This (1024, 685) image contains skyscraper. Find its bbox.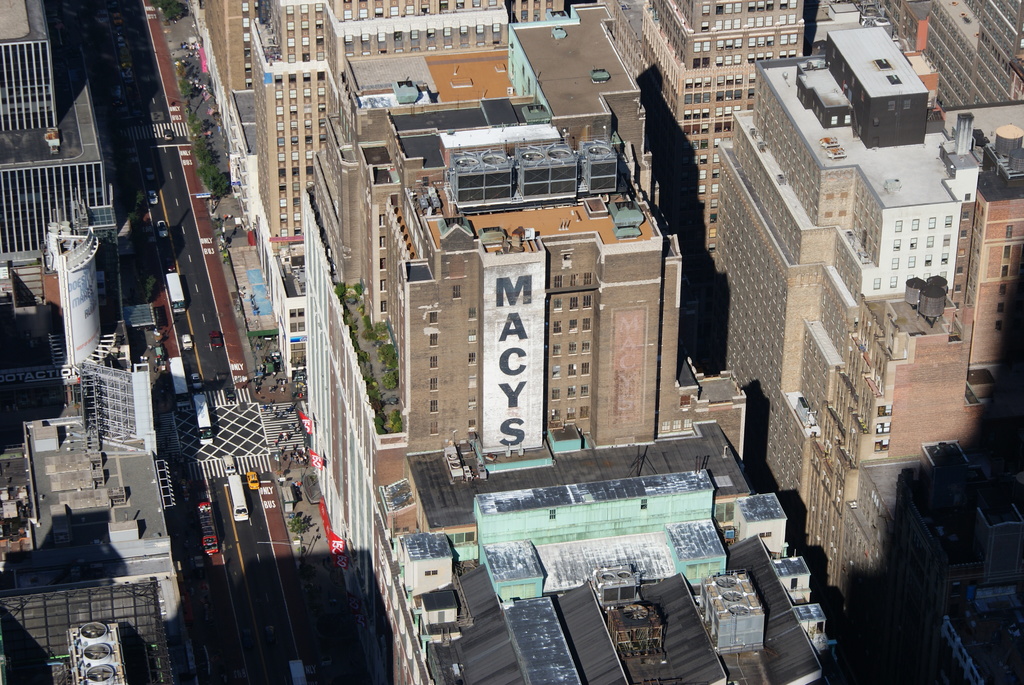
BBox(358, 412, 833, 684).
